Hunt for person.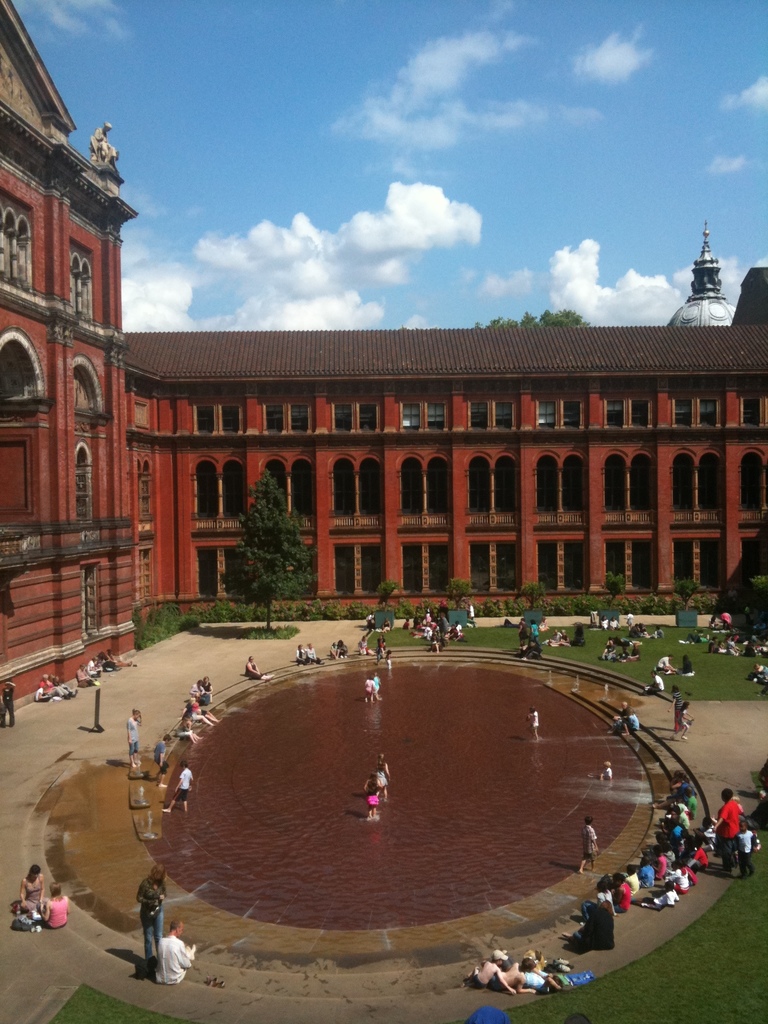
Hunted down at [x1=520, y1=621, x2=532, y2=653].
